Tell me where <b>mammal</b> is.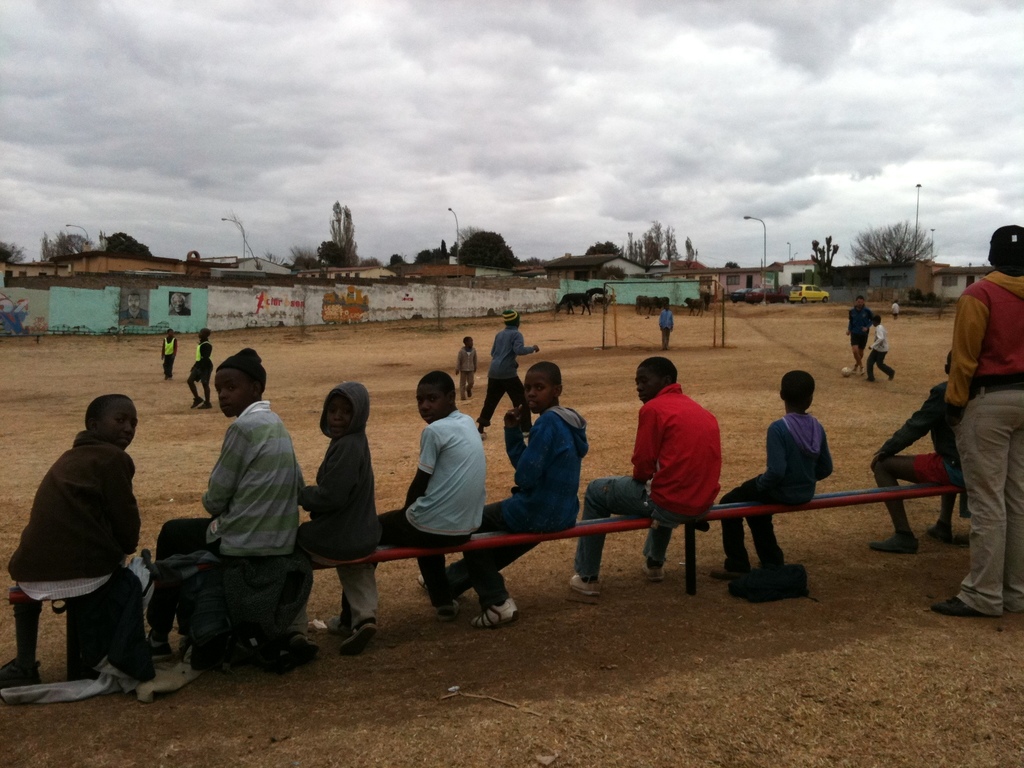
<b>mammal</b> is at l=378, t=373, r=488, b=621.
